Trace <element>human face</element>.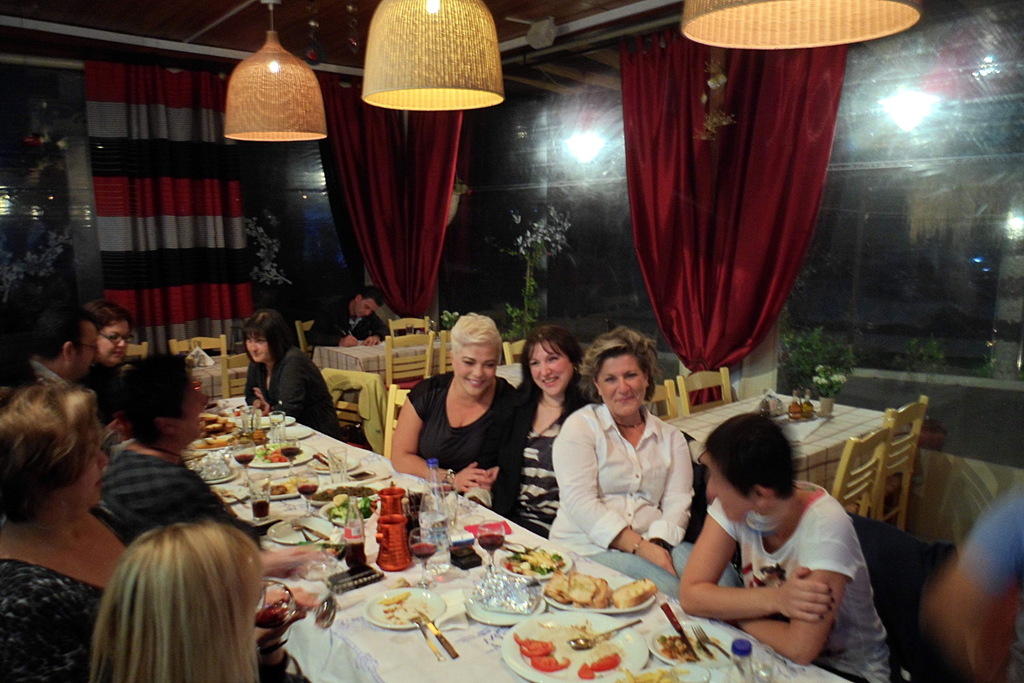
Traced to locate(74, 330, 98, 378).
